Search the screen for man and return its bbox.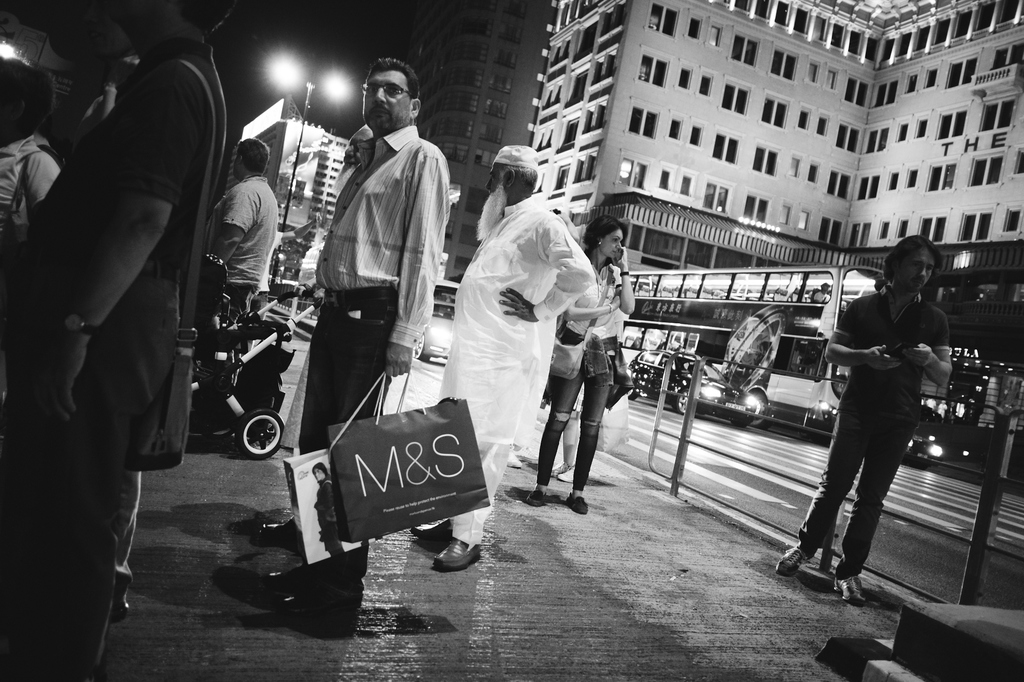
Found: locate(805, 242, 956, 606).
